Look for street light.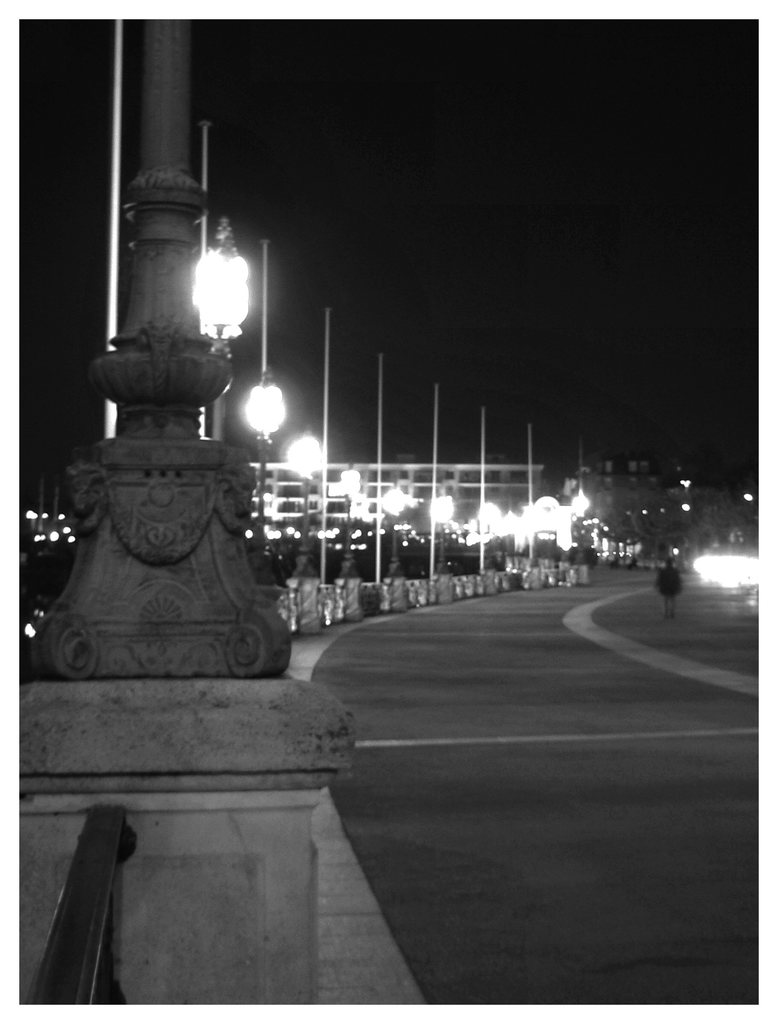
Found: select_region(327, 458, 369, 620).
